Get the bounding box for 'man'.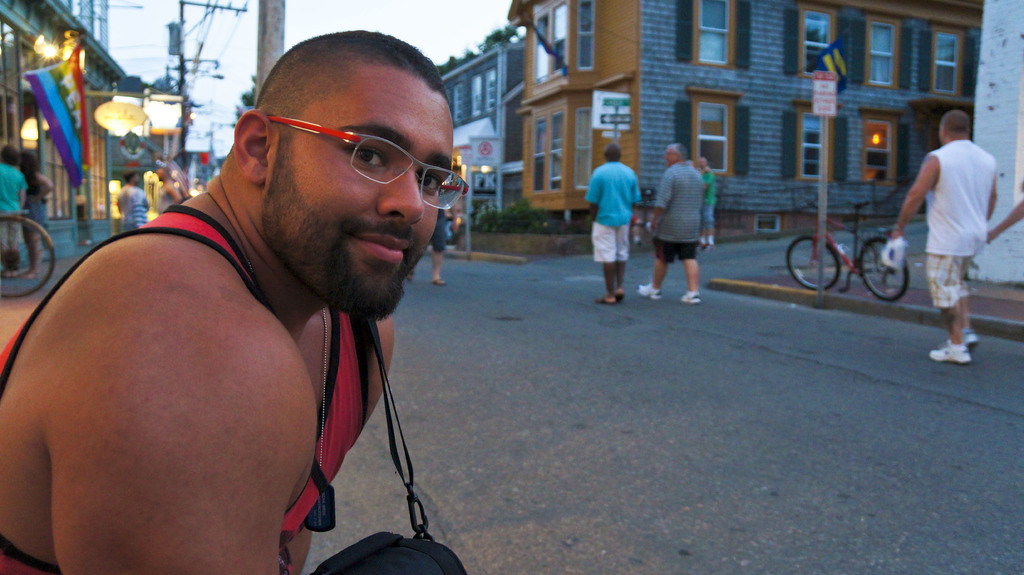
{"left": 888, "top": 110, "right": 998, "bottom": 365}.
